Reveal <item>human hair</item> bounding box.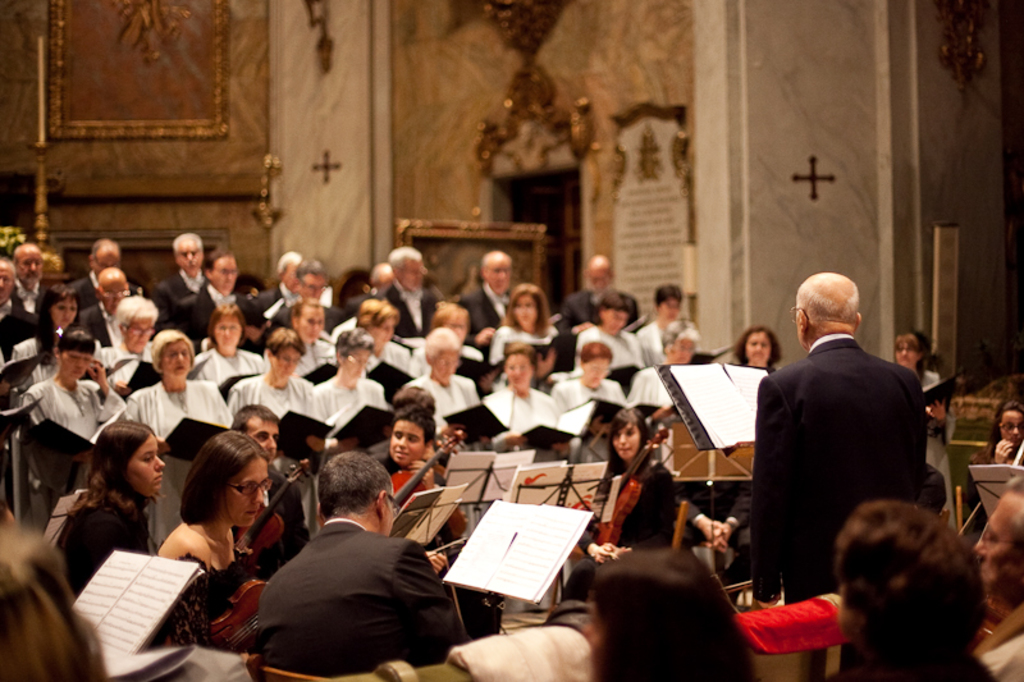
Revealed: pyautogui.locateOnScreen(15, 239, 41, 269).
